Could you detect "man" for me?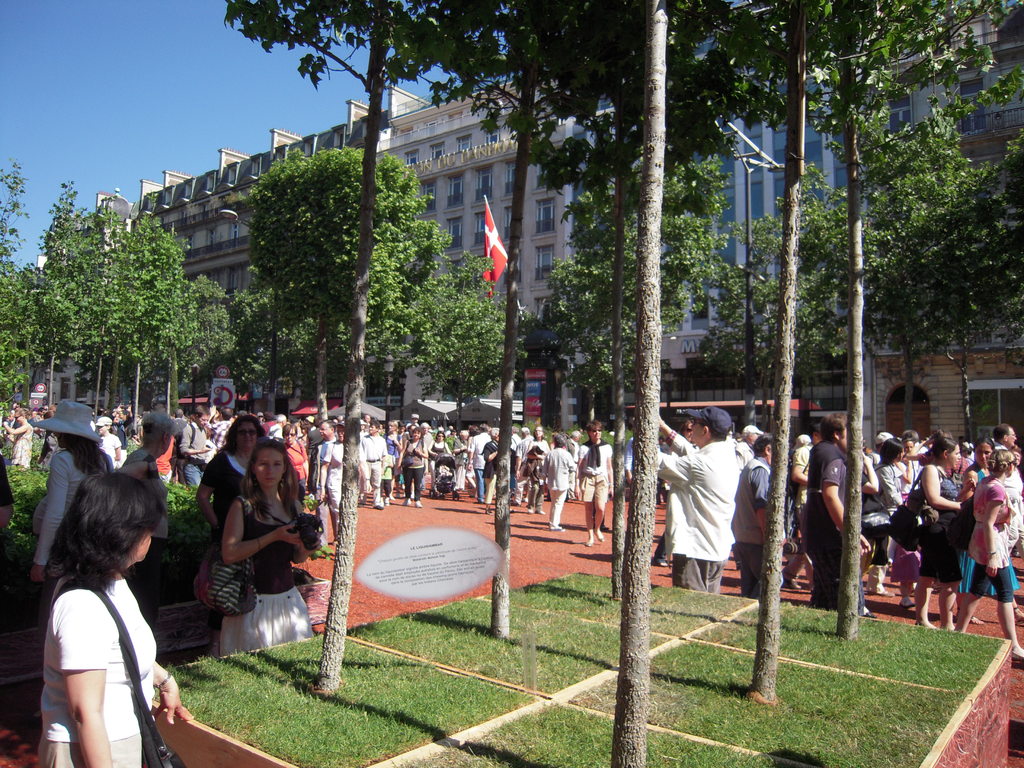
Detection result: <box>408,416,417,427</box>.
